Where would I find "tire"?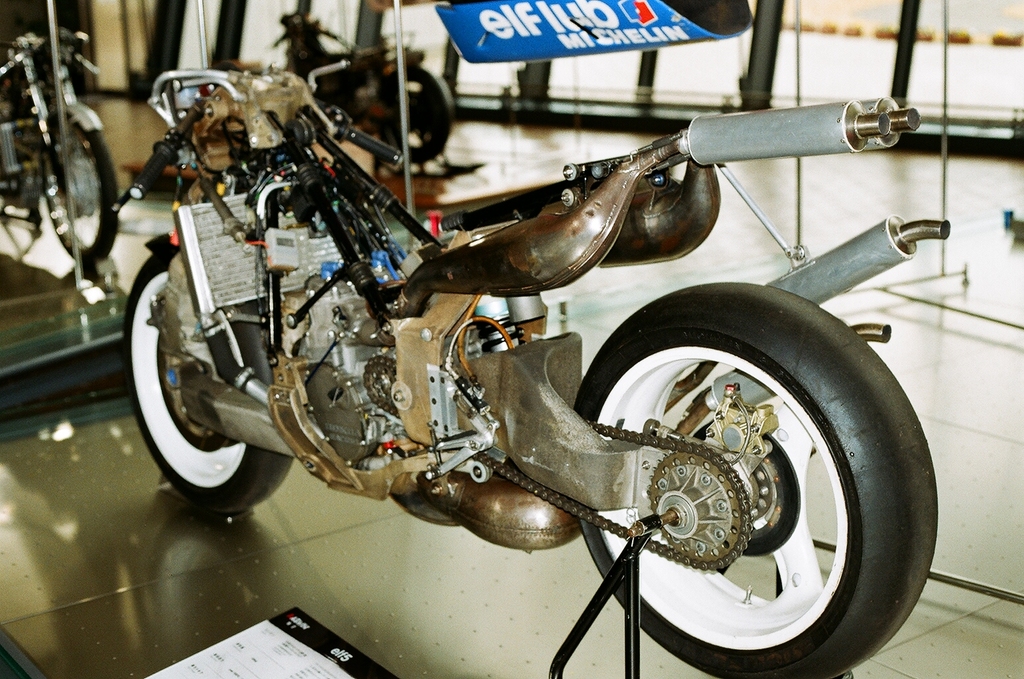
At pyautogui.locateOnScreen(365, 61, 456, 164).
